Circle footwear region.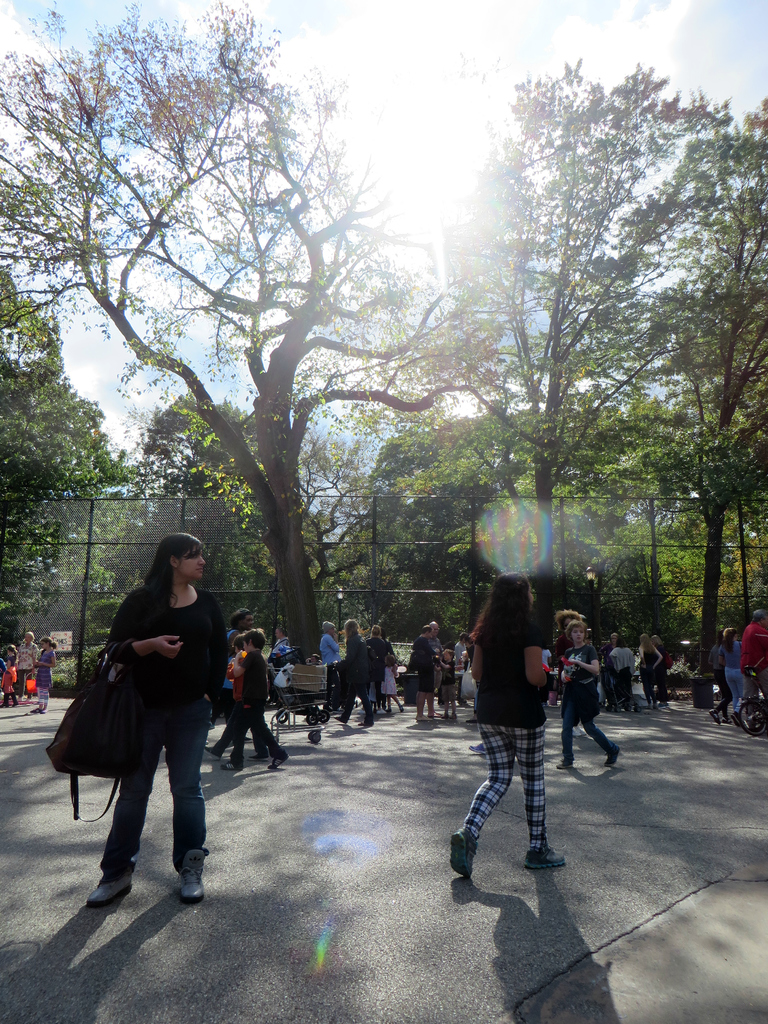
Region: detection(332, 707, 344, 711).
